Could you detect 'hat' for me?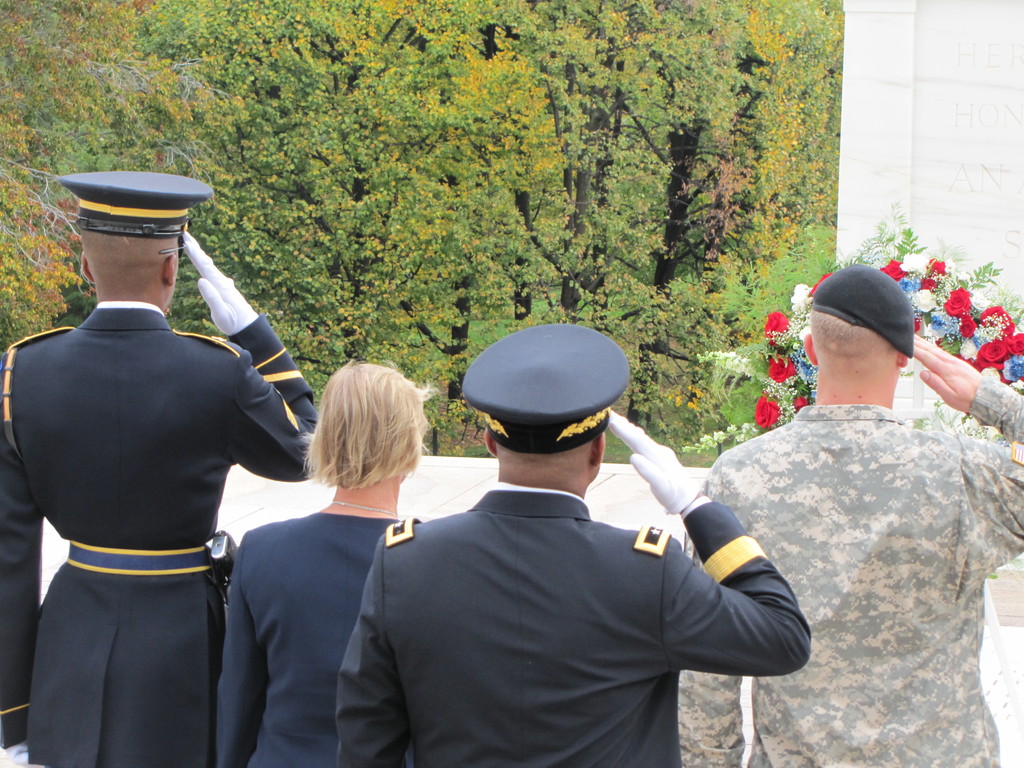
Detection result: 461/322/630/454.
